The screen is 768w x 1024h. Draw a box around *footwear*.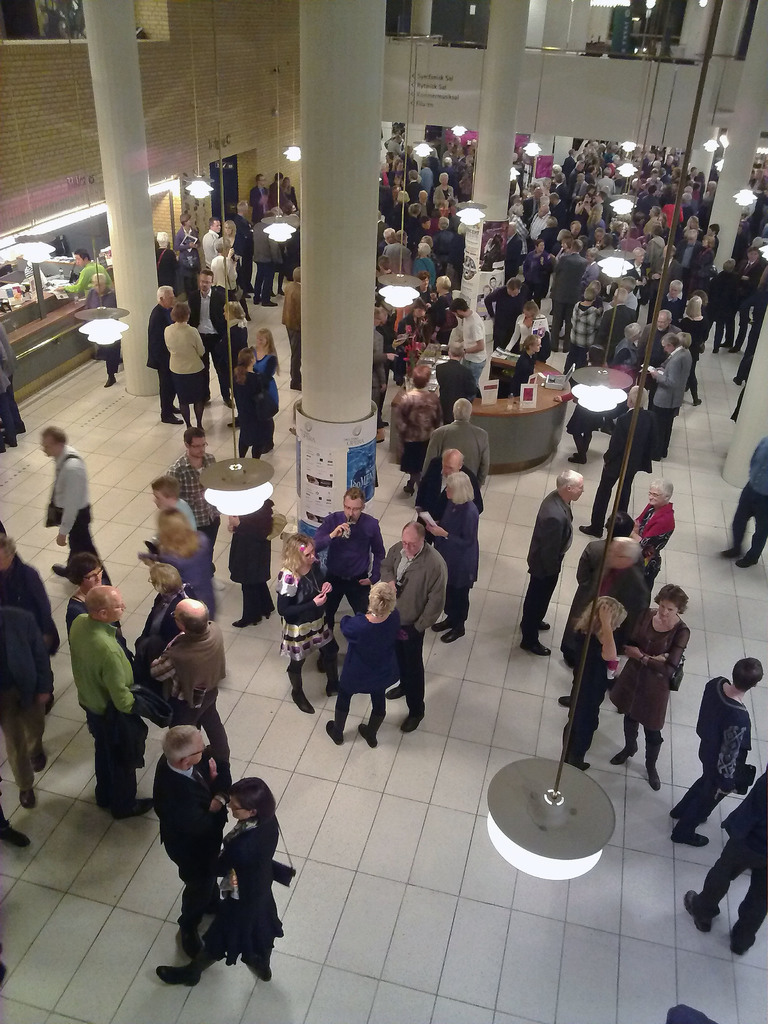
box=[315, 656, 326, 675].
